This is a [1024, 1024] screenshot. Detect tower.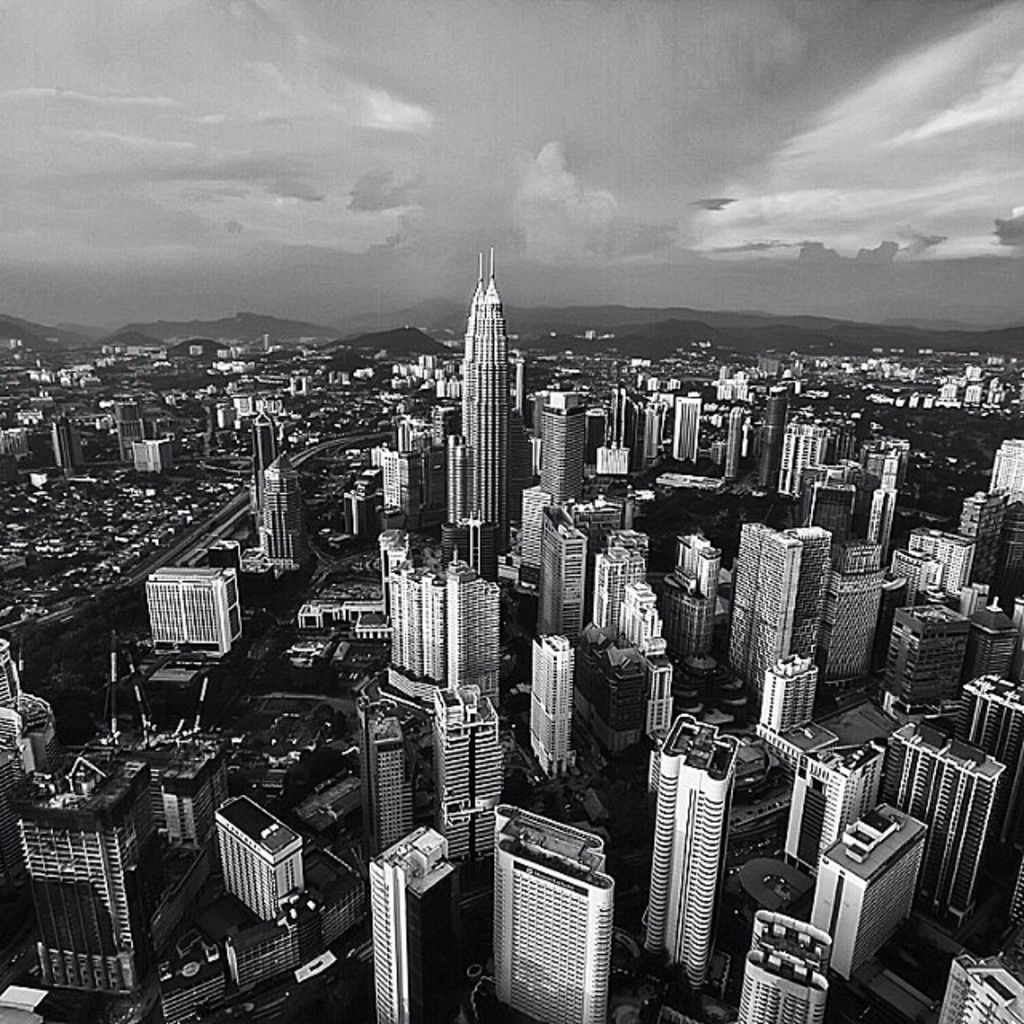
x1=739 y1=904 x2=827 y2=1022.
